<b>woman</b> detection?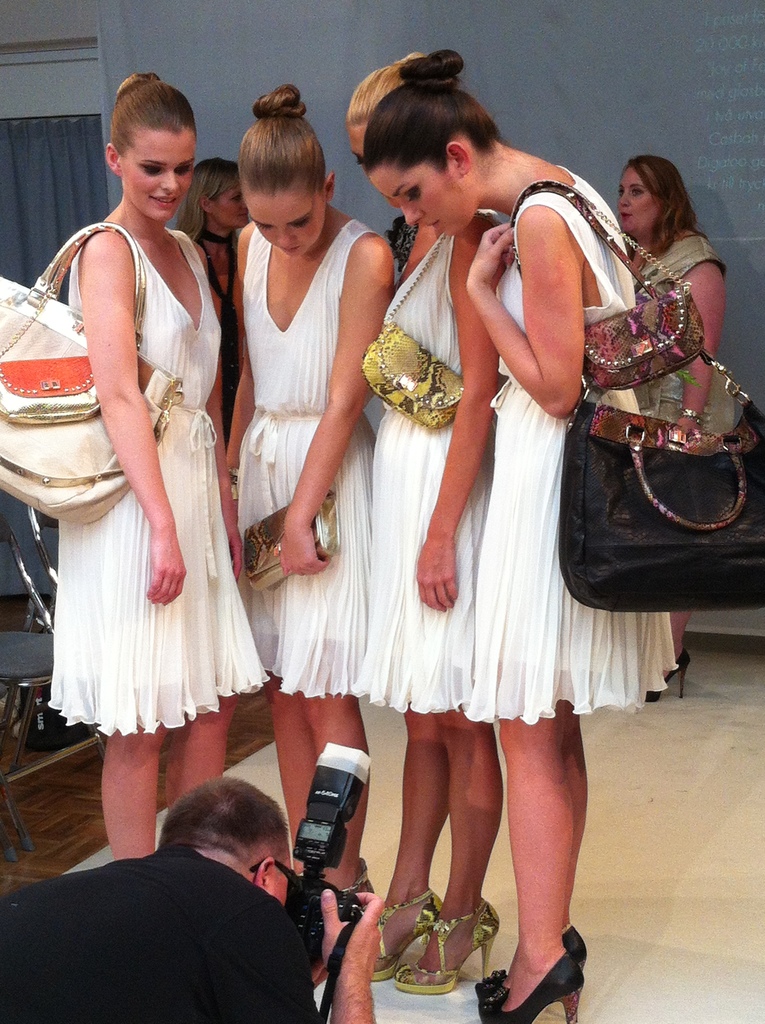
<bbox>353, 43, 511, 991</bbox>
